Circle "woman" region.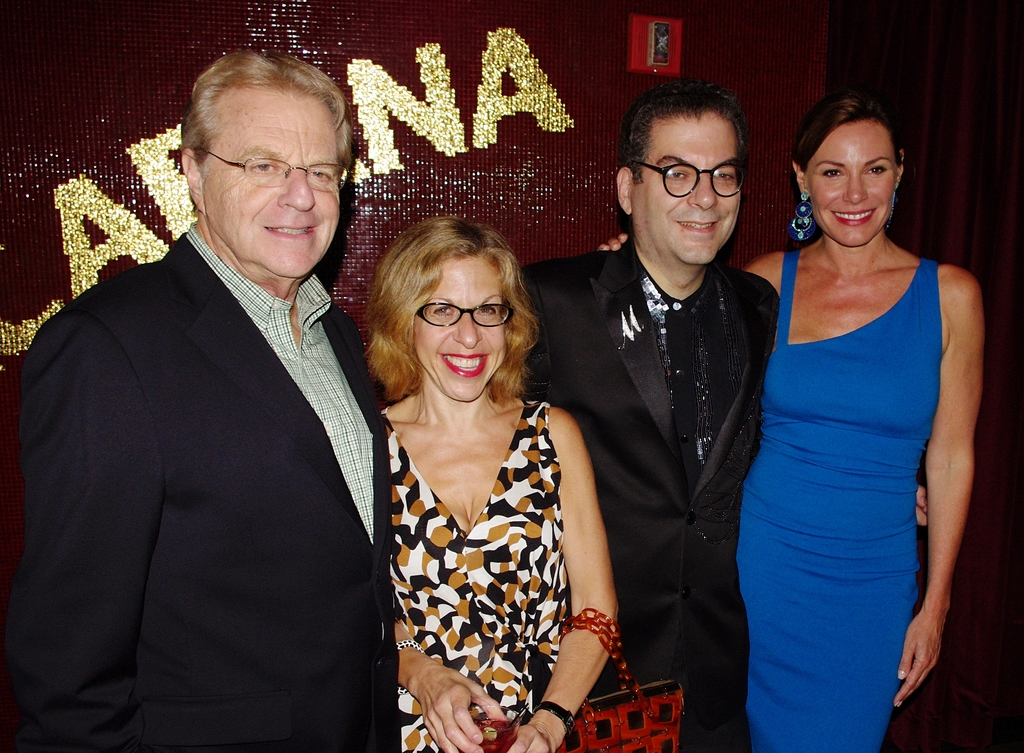
Region: l=343, t=188, r=610, b=752.
